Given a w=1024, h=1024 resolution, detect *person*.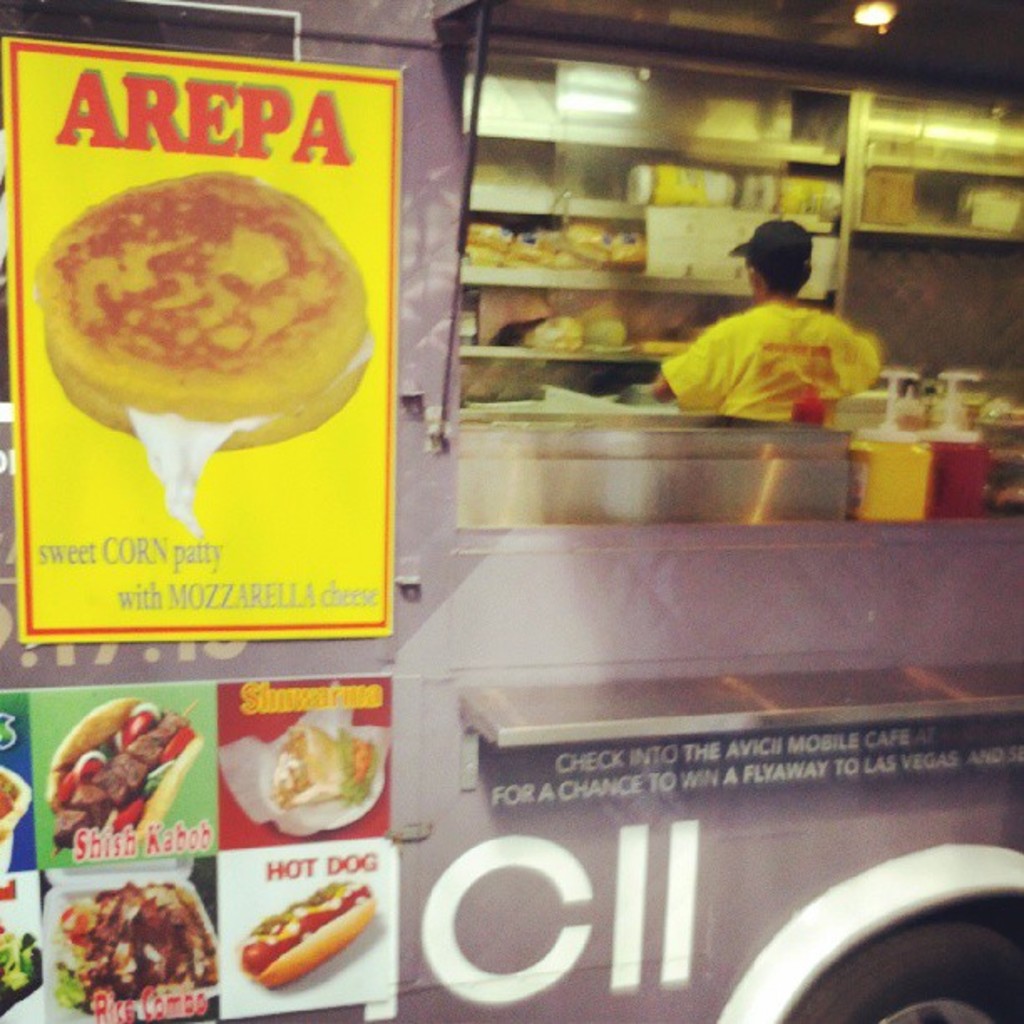
Rect(659, 214, 887, 432).
